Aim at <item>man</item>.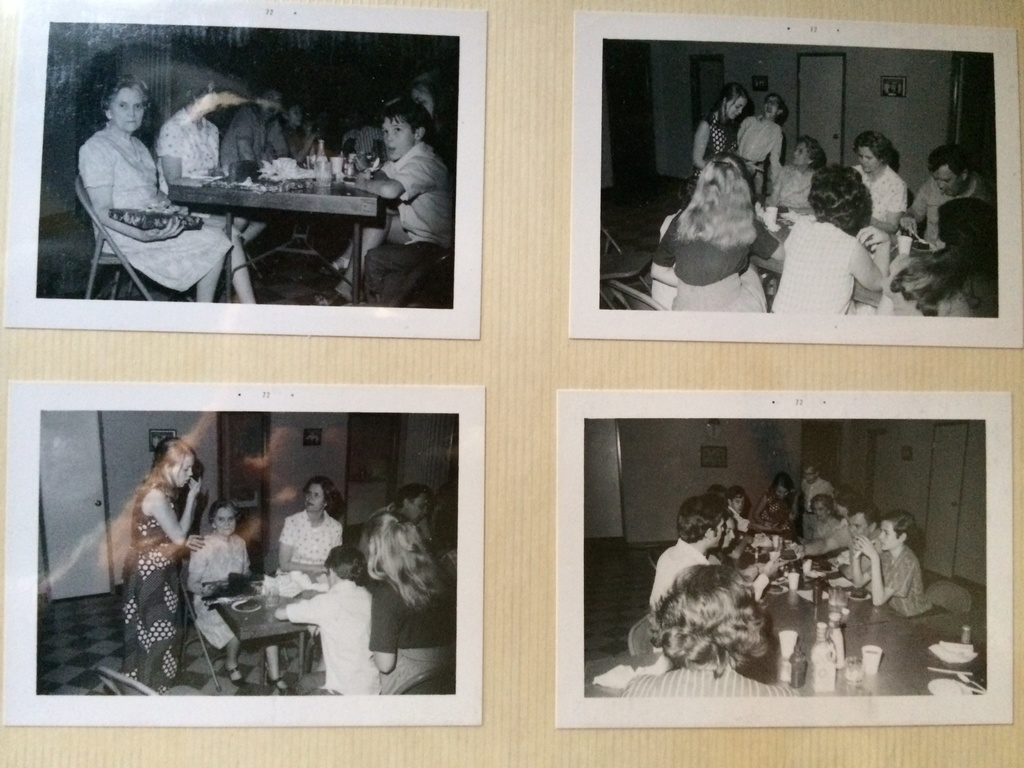
Aimed at pyautogui.locateOnScreen(653, 497, 781, 627).
